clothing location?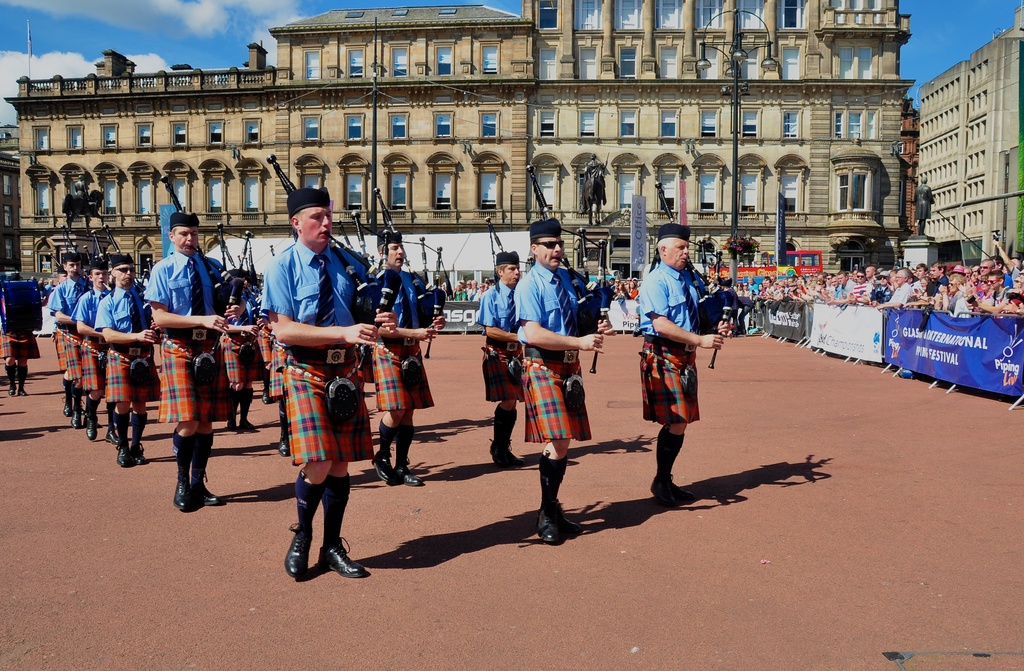
479:281:518:401
